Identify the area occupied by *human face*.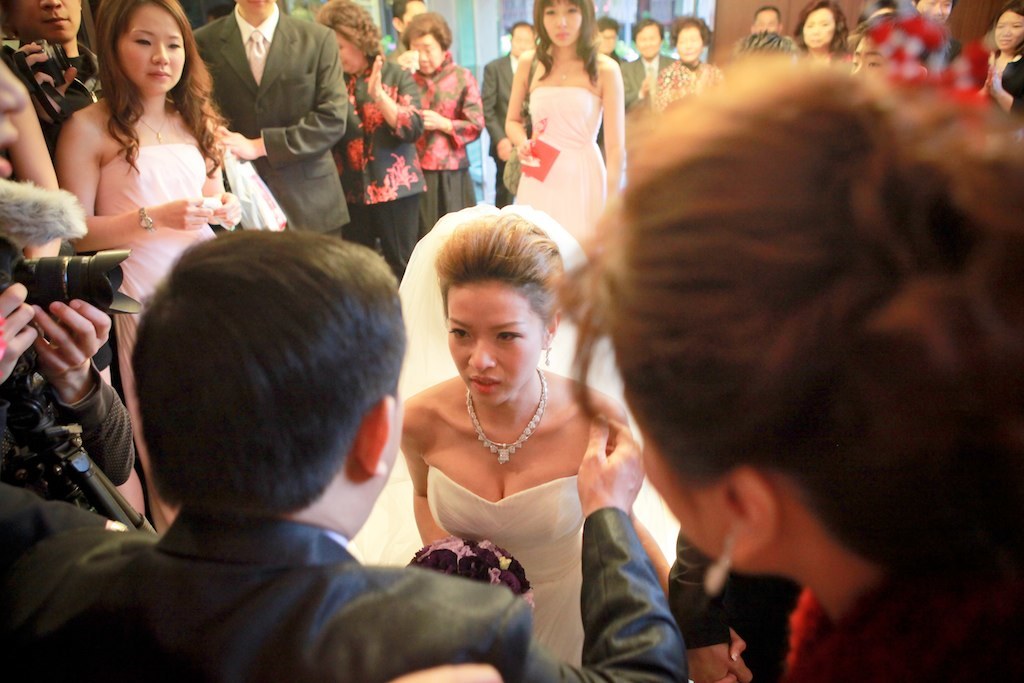
Area: select_region(235, 0, 274, 15).
